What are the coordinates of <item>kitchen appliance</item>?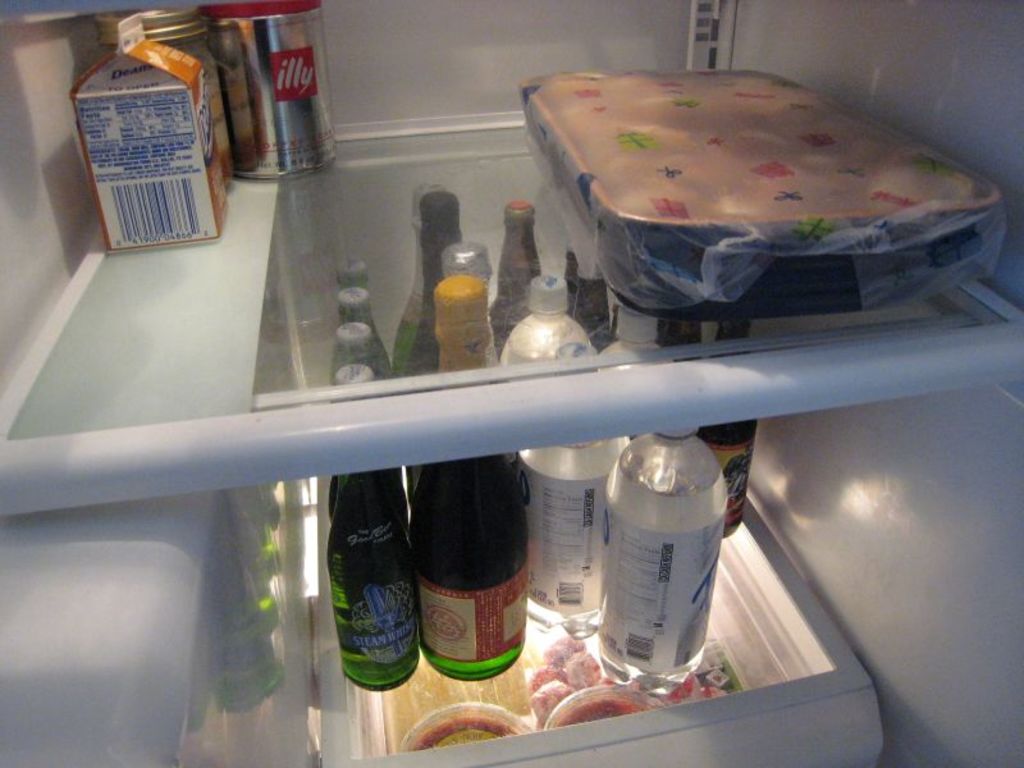
bbox=(328, 366, 426, 689).
